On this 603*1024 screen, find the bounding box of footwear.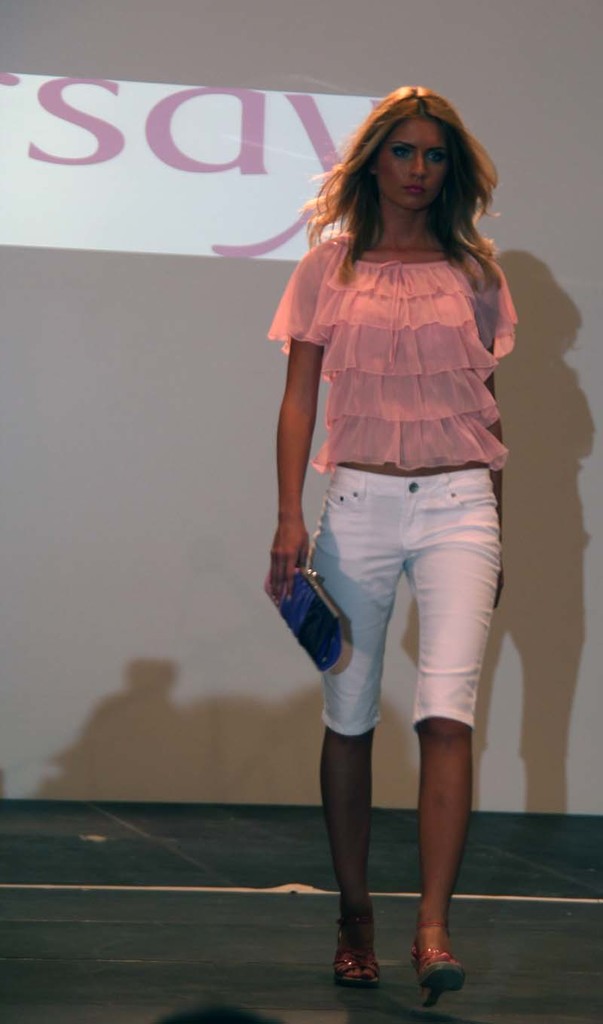
Bounding box: l=414, t=925, r=474, b=1004.
